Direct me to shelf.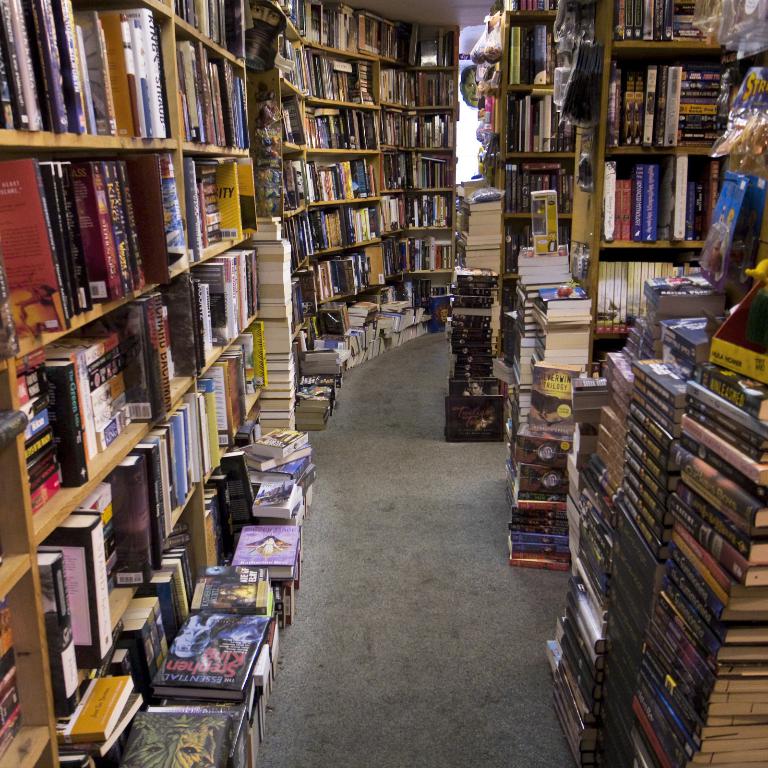
Direction: bbox(449, 0, 767, 366).
